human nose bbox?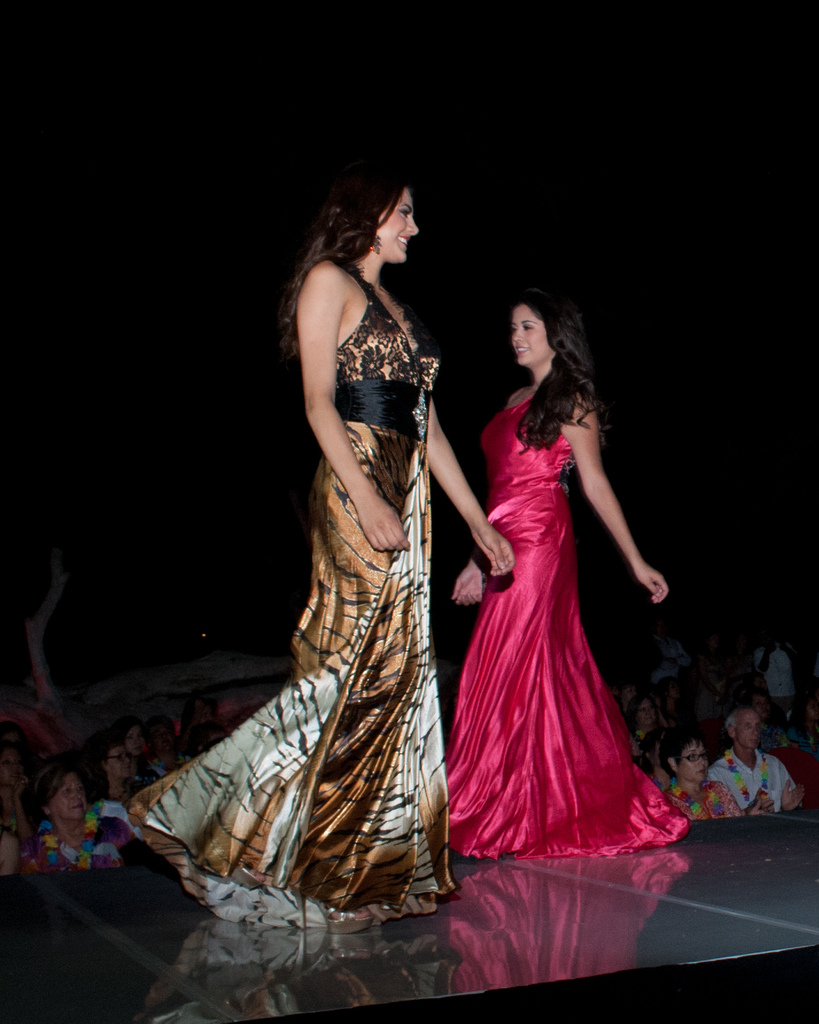
detection(510, 330, 524, 344)
